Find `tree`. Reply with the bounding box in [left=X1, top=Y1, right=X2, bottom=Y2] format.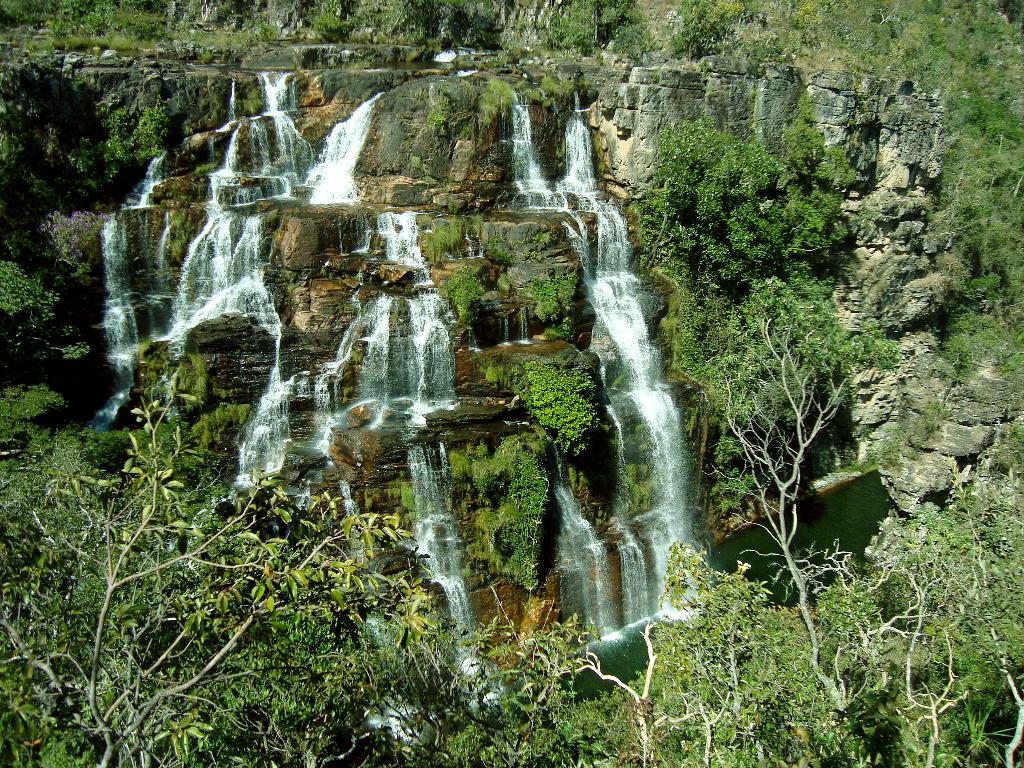
[left=0, top=351, right=598, bottom=767].
